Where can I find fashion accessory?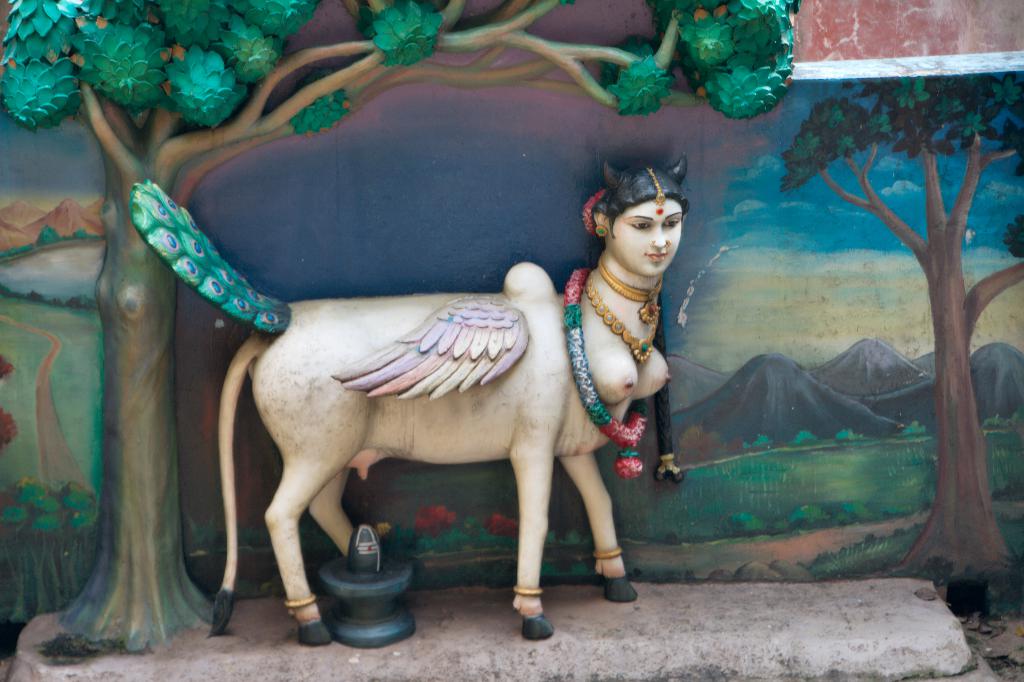
You can find it at bbox(643, 165, 667, 207).
